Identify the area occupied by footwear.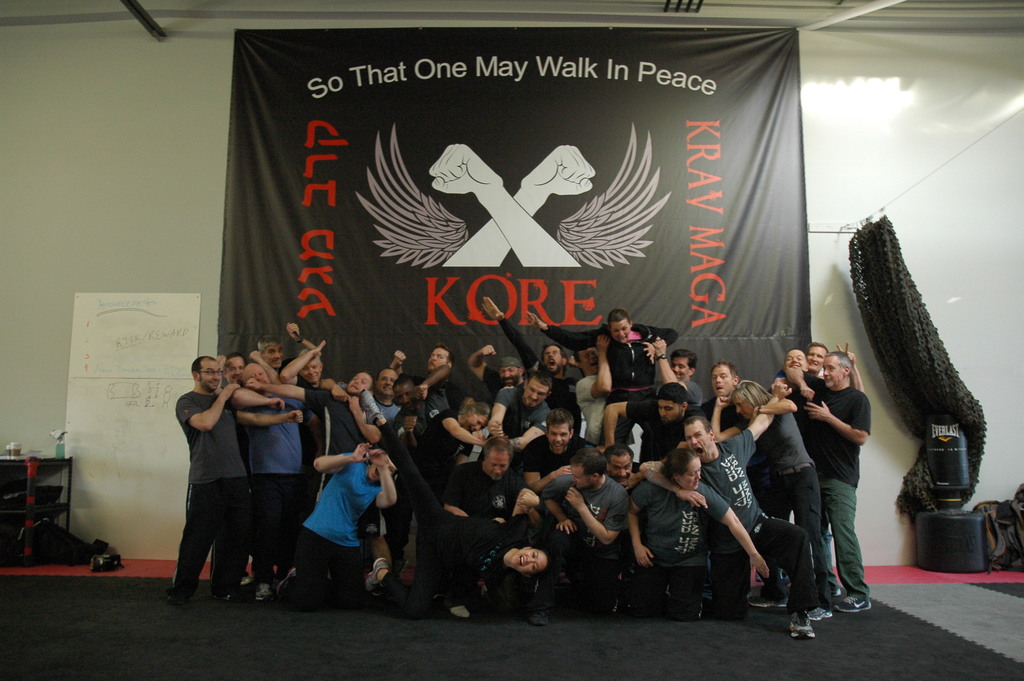
Area: 530:608:550:627.
